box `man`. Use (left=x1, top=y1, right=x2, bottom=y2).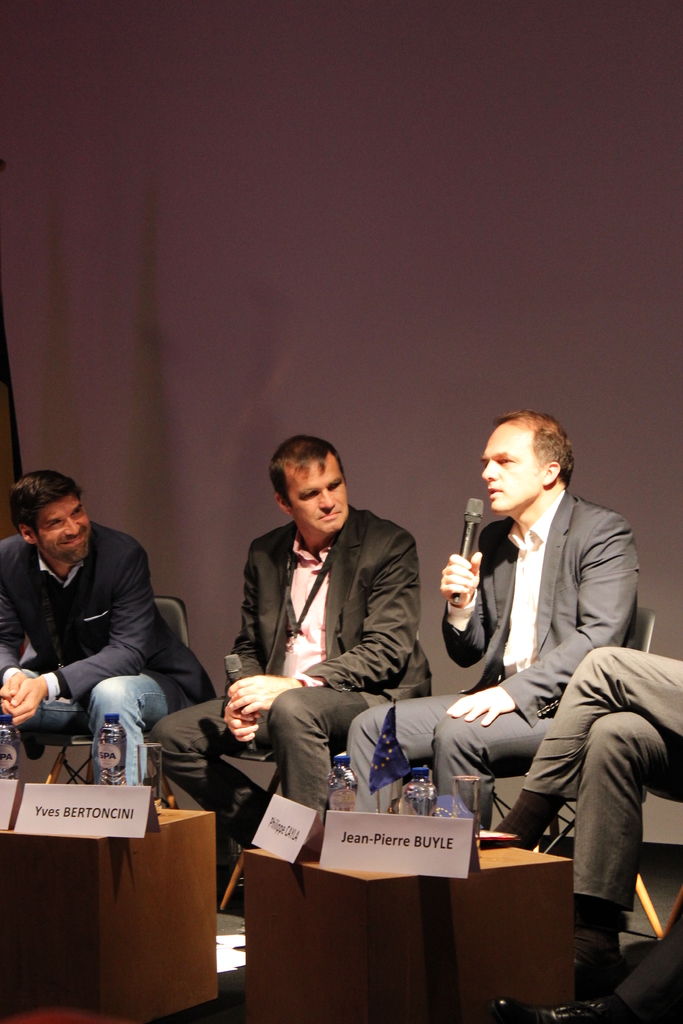
(left=493, top=644, right=682, bottom=1004).
